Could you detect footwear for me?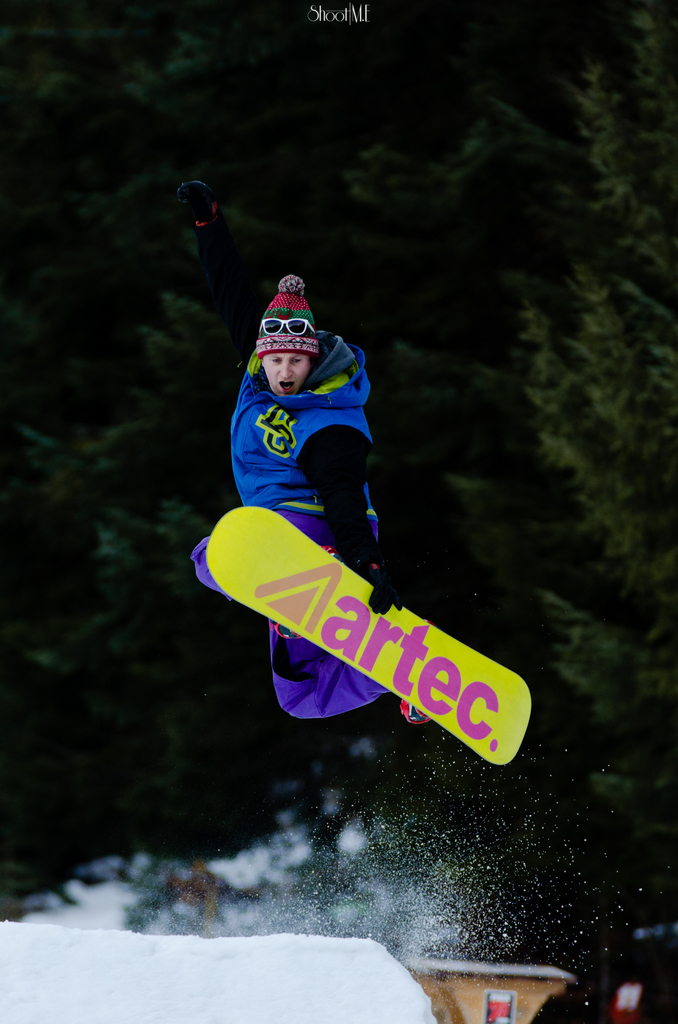
Detection result: bbox(268, 620, 303, 641).
